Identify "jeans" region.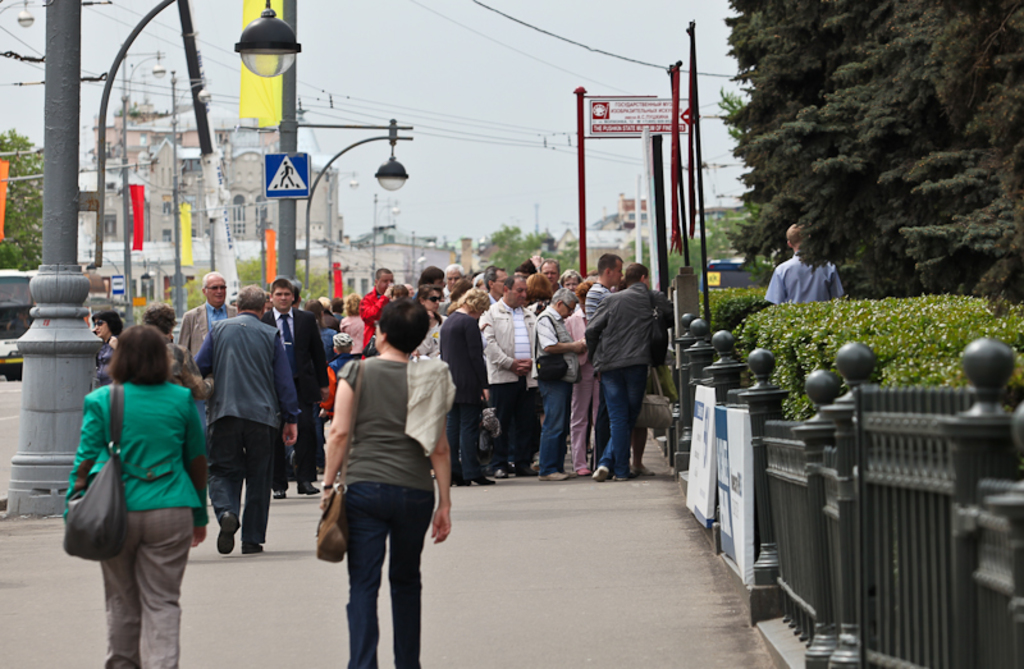
Region: x1=215, y1=407, x2=268, y2=551.
